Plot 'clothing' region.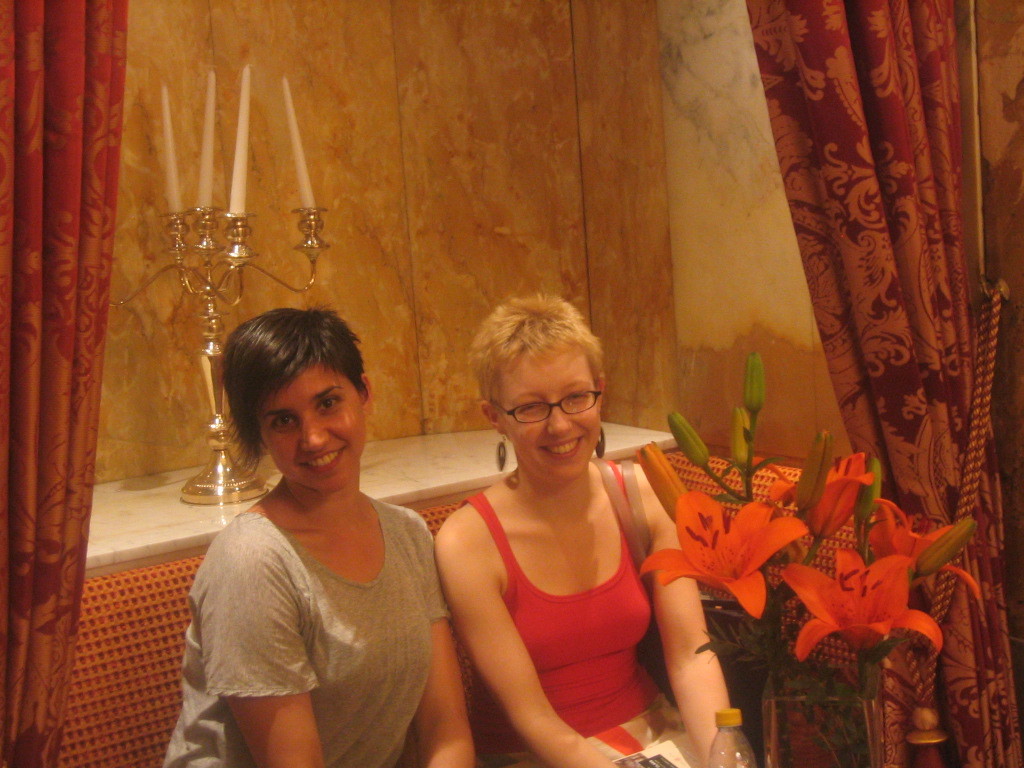
Plotted at bbox=(190, 453, 432, 745).
